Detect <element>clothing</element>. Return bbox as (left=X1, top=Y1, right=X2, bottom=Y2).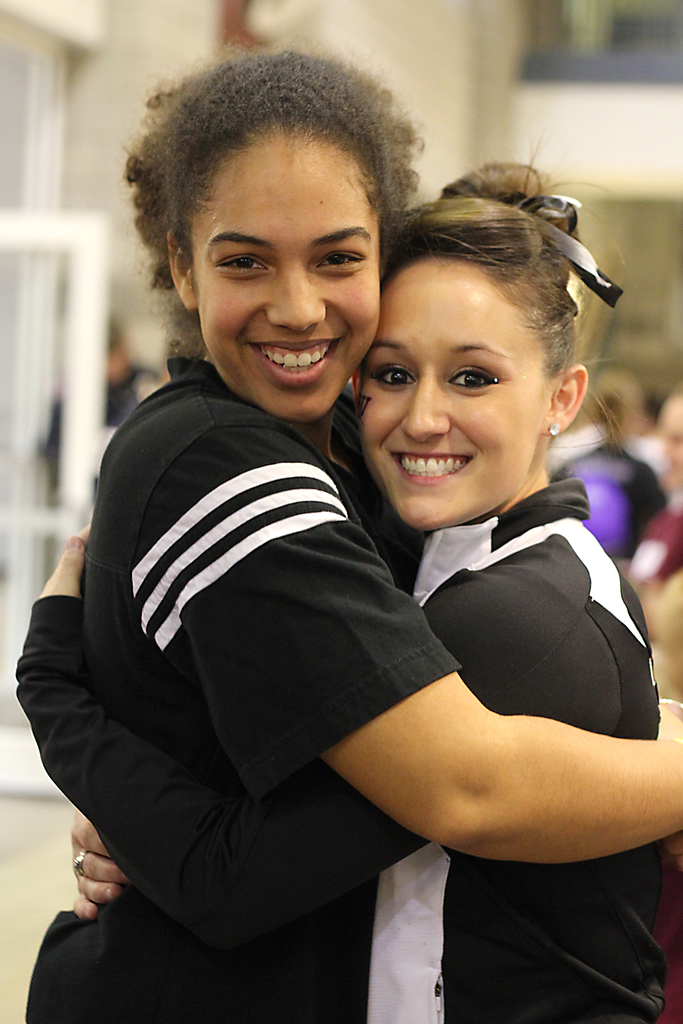
(left=21, top=348, right=466, bottom=1023).
